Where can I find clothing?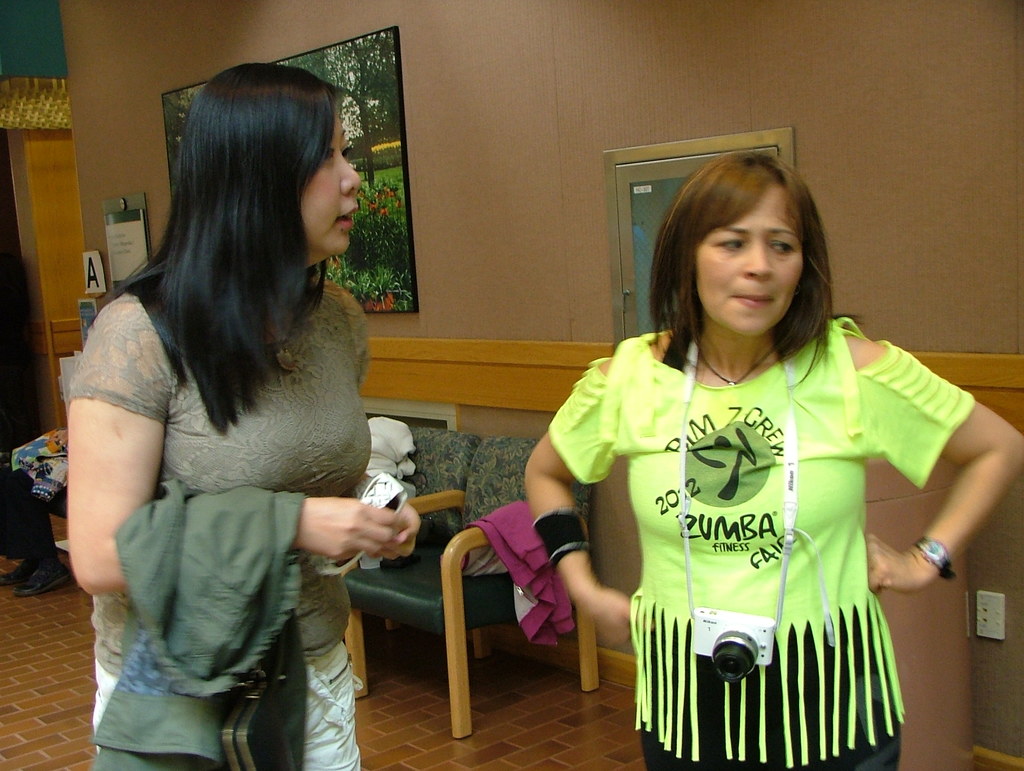
You can find it at x1=63 y1=257 x2=374 y2=770.
